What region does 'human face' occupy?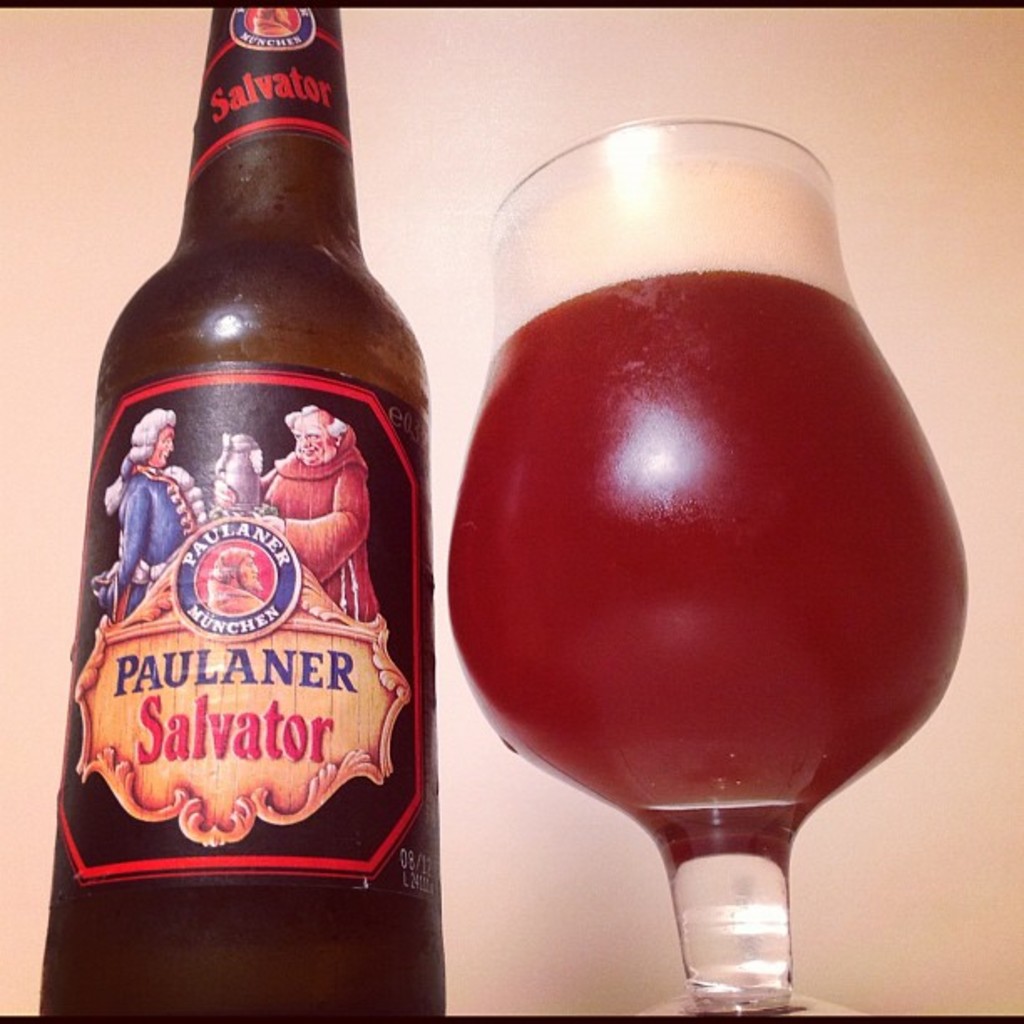
l=149, t=425, r=172, b=463.
